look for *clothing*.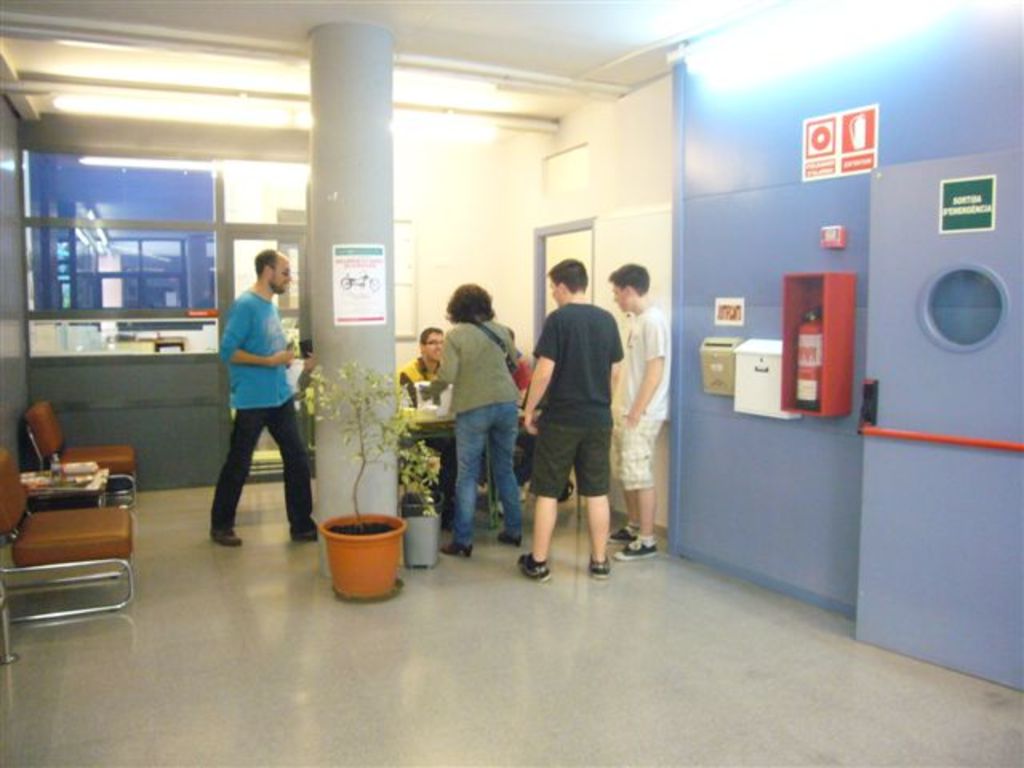
Found: 611 307 678 507.
